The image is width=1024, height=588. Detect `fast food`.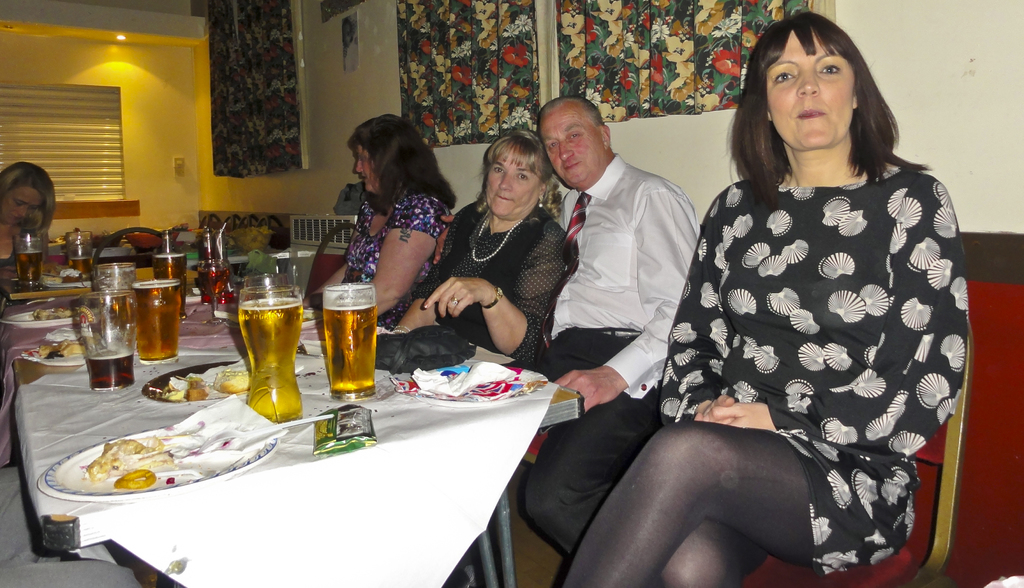
Detection: 148,372,206,404.
